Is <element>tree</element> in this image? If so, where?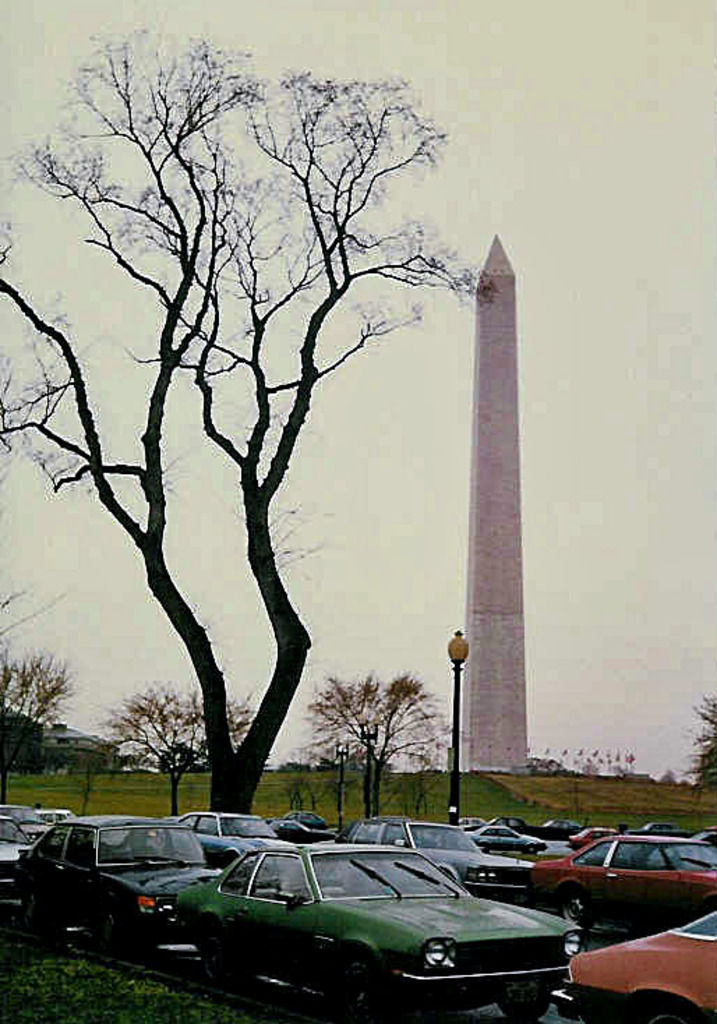
Yes, at <bbox>0, 14, 499, 813</bbox>.
